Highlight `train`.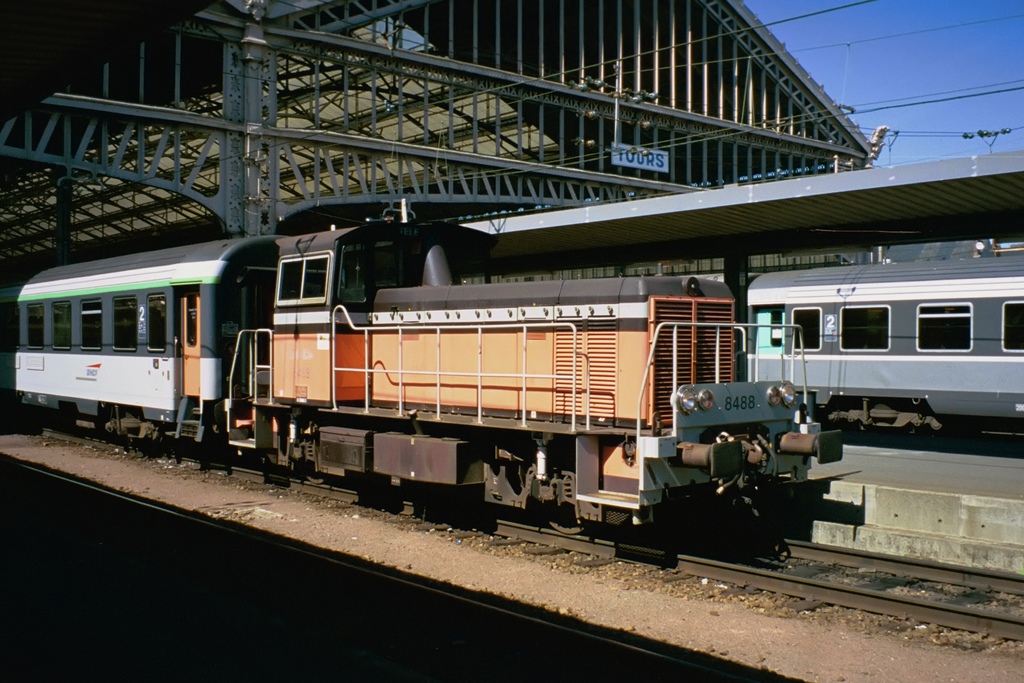
Highlighted region: left=695, top=248, right=1023, bottom=433.
